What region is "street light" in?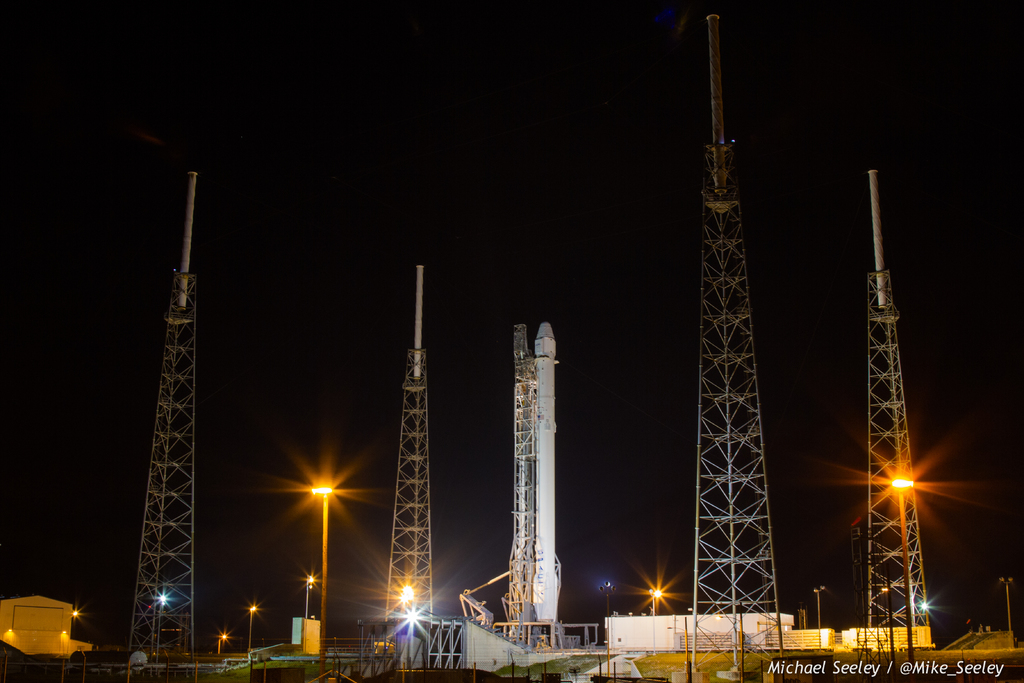
bbox=[154, 588, 175, 661].
